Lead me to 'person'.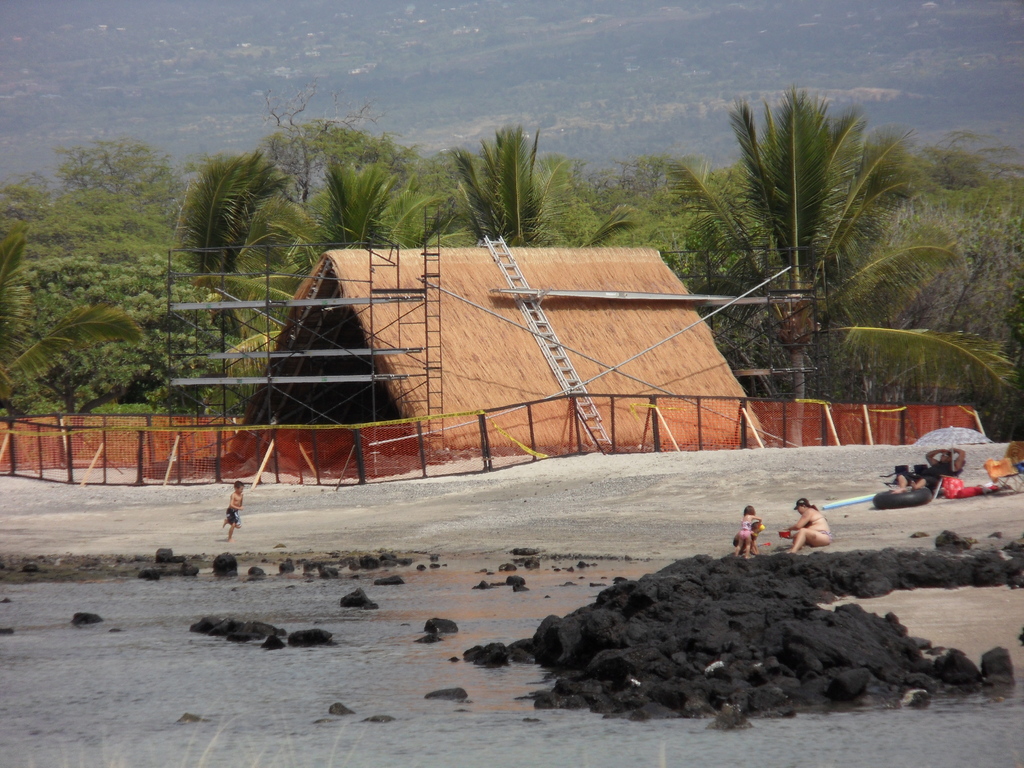
Lead to (896, 449, 969, 491).
